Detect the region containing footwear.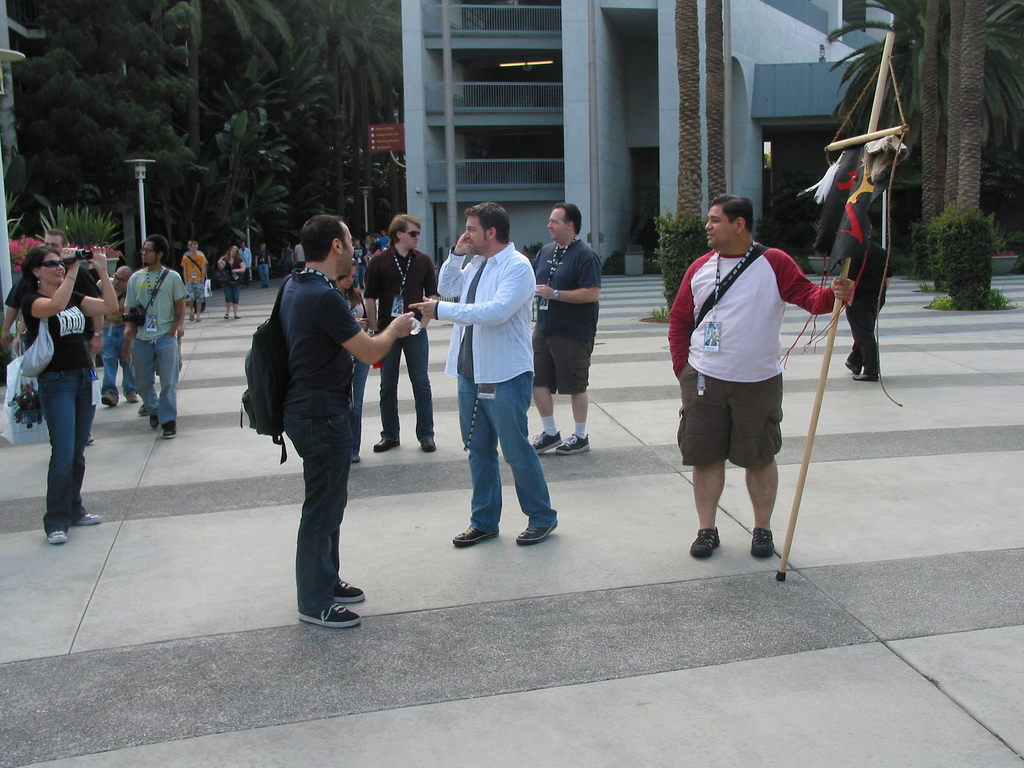
421:437:440:453.
